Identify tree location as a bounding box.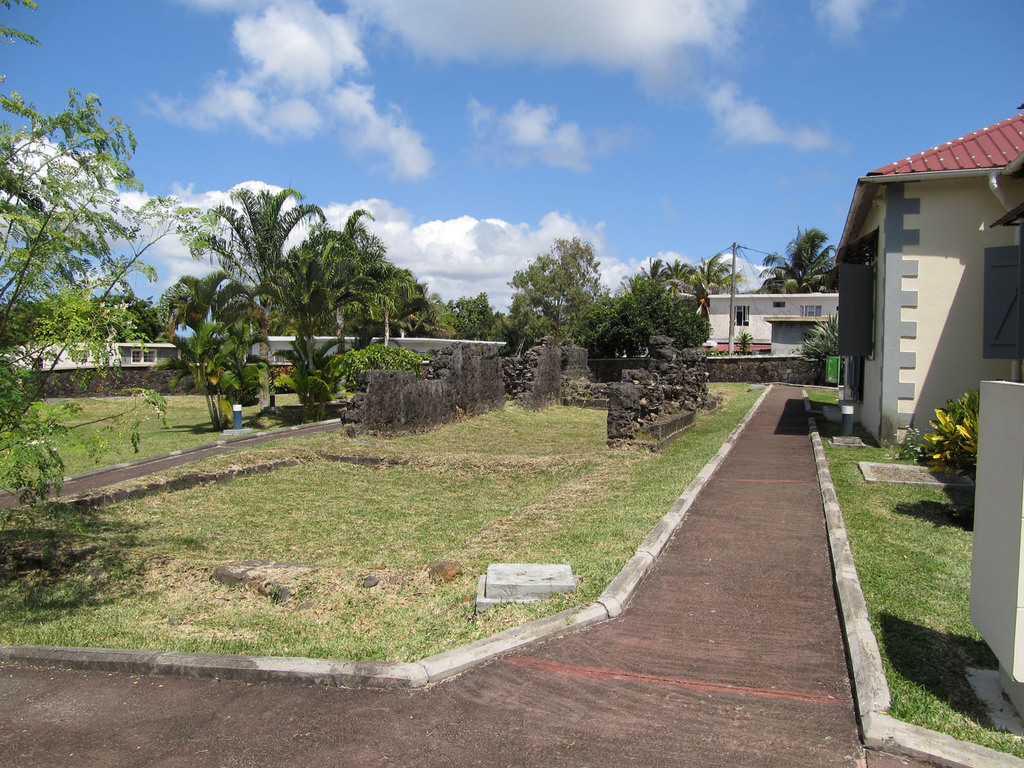
detection(11, 68, 200, 441).
